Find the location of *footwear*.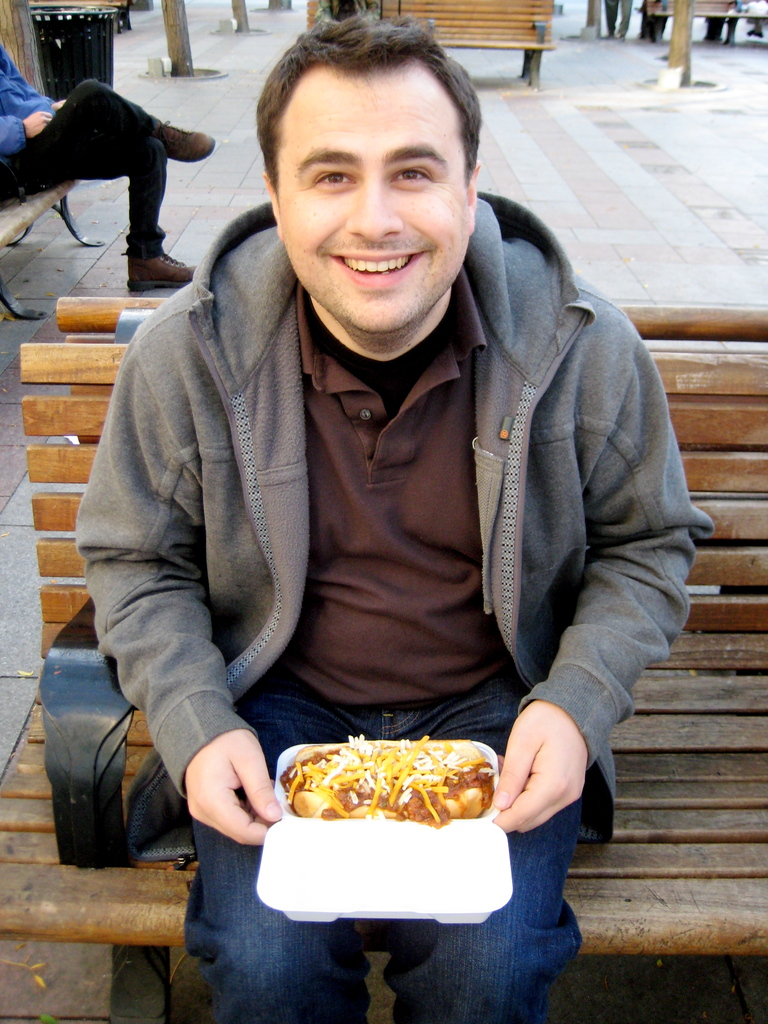
Location: bbox=(125, 246, 213, 292).
